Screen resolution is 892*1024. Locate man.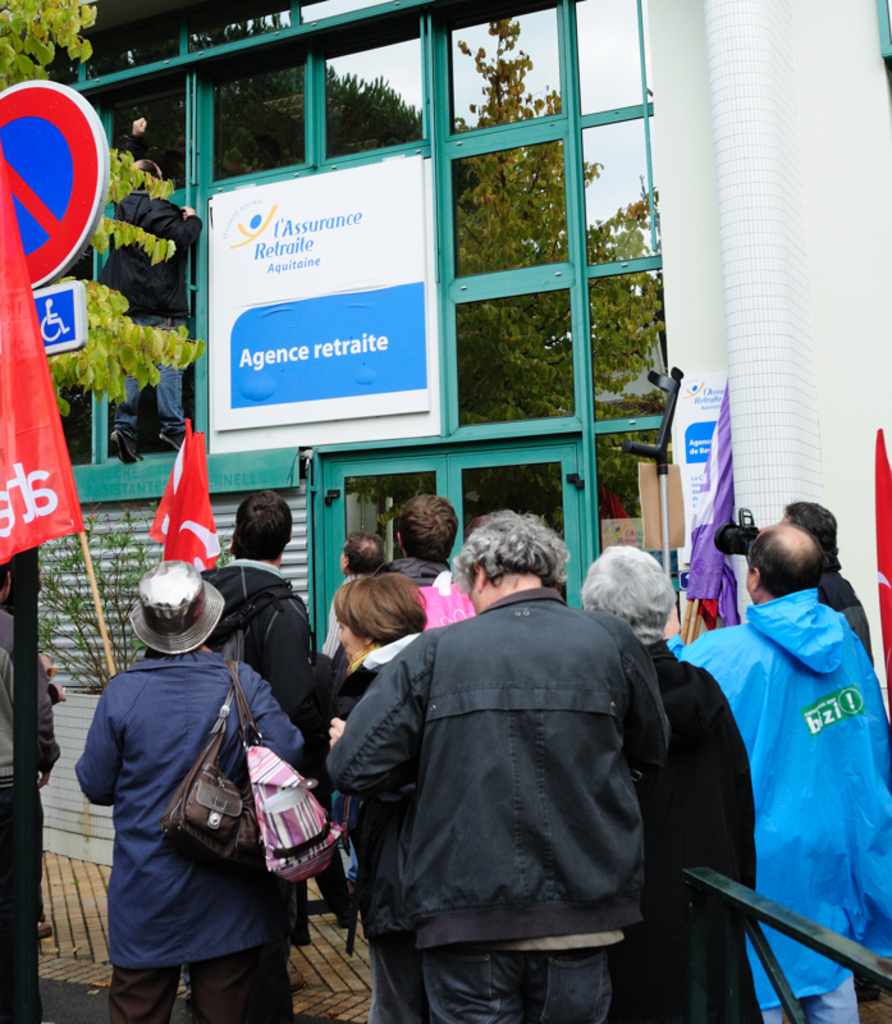
(x1=195, y1=493, x2=376, y2=1023).
